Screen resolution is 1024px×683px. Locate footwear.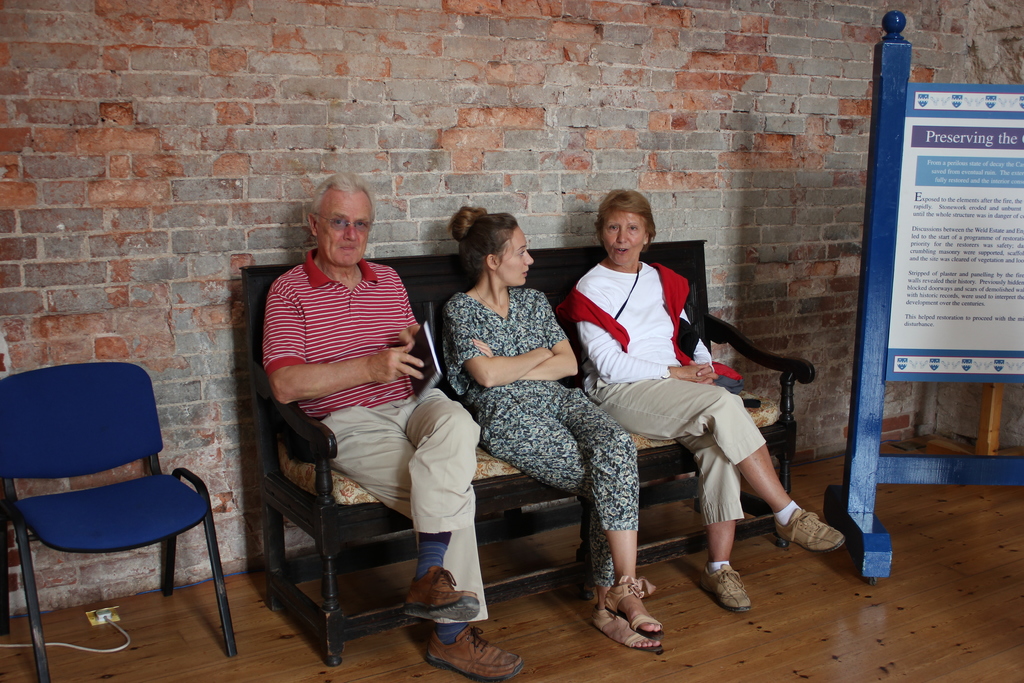
locate(588, 584, 659, 661).
